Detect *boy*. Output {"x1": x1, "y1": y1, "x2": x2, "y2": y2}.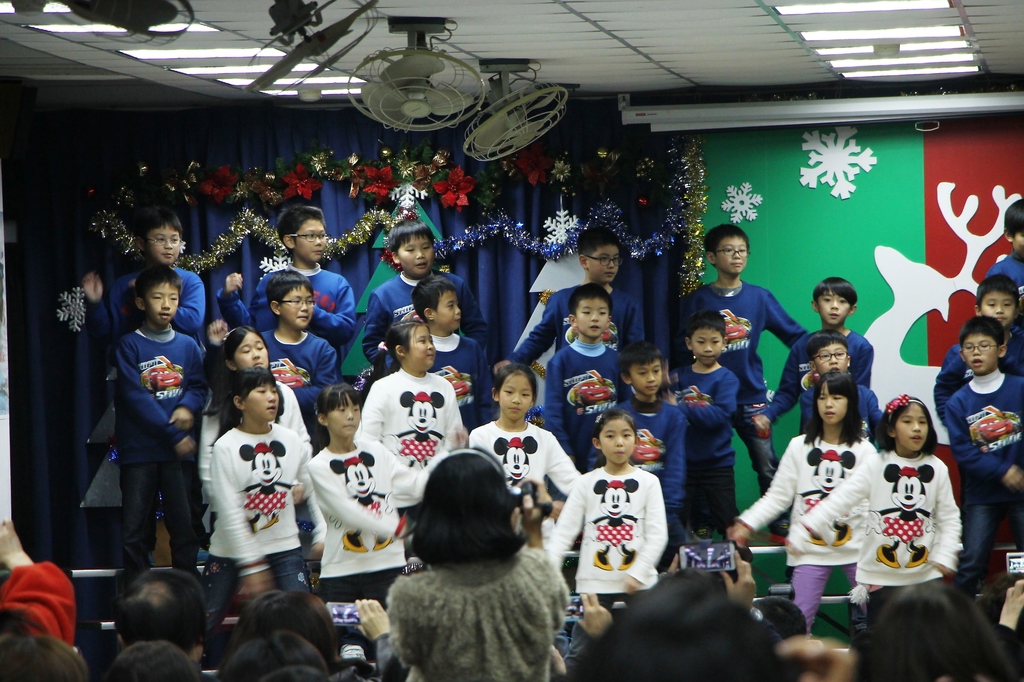
{"x1": 943, "y1": 314, "x2": 1023, "y2": 597}.
